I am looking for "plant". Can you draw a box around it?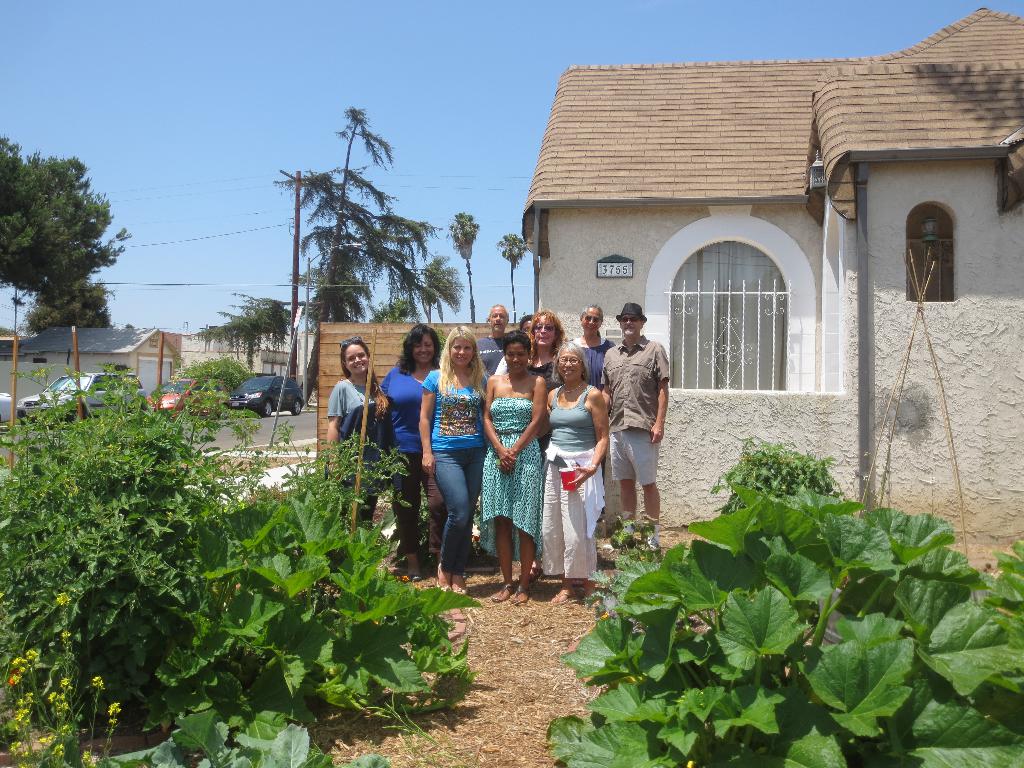
Sure, the bounding box is region(178, 394, 259, 426).
